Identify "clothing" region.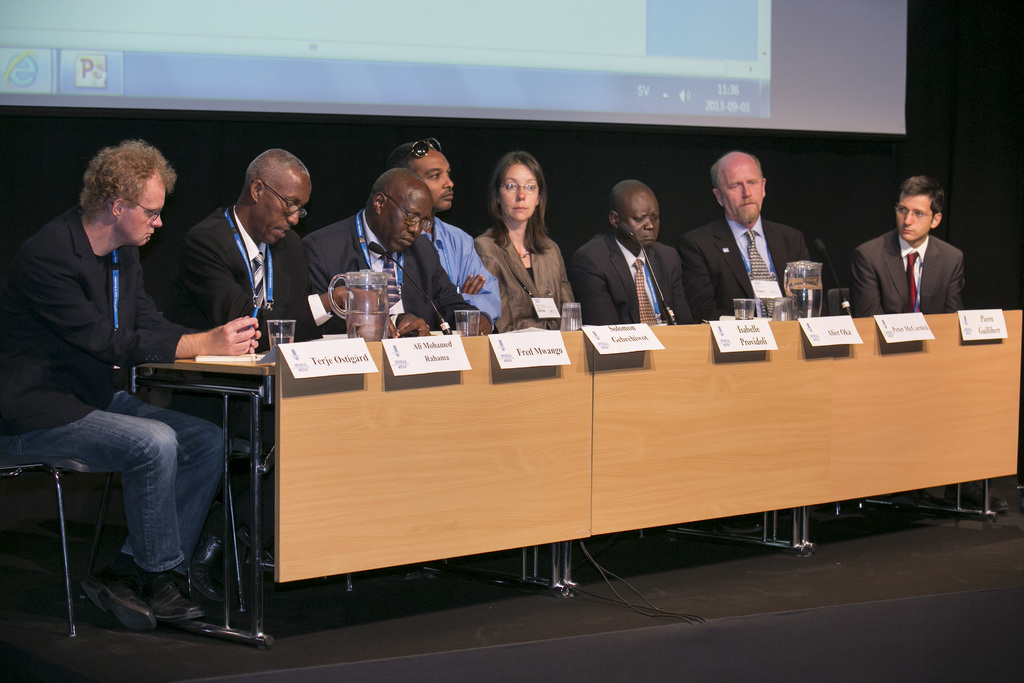
Region: [163, 211, 311, 349].
